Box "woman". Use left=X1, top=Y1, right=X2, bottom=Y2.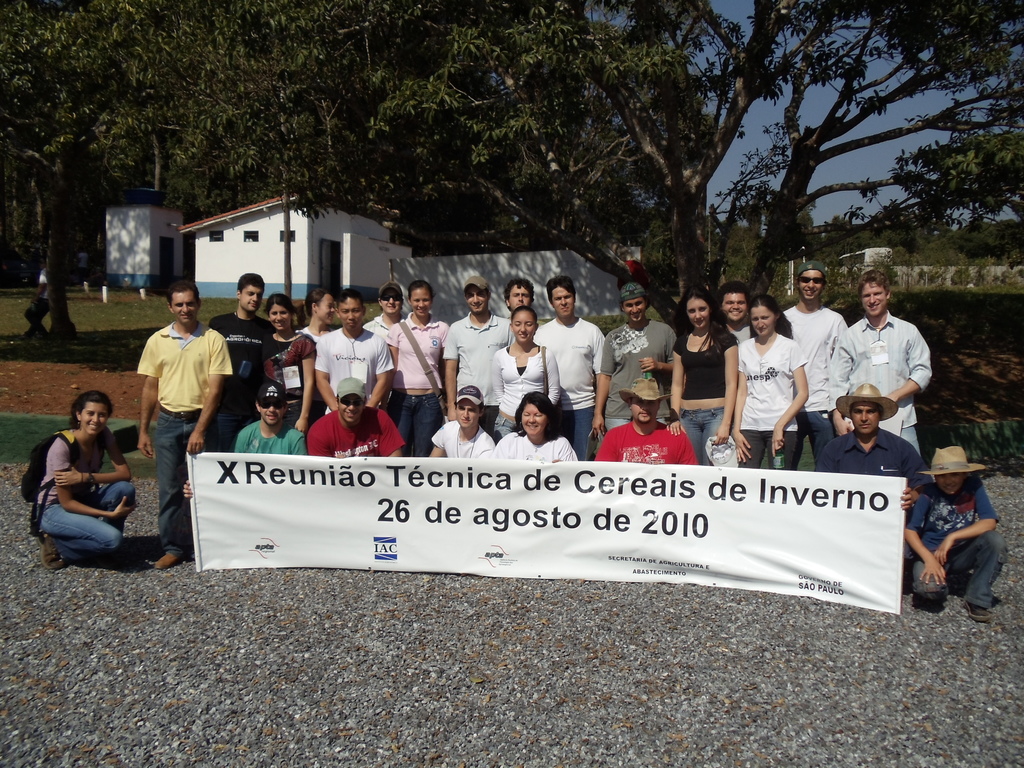
left=723, top=280, right=819, bottom=483.
